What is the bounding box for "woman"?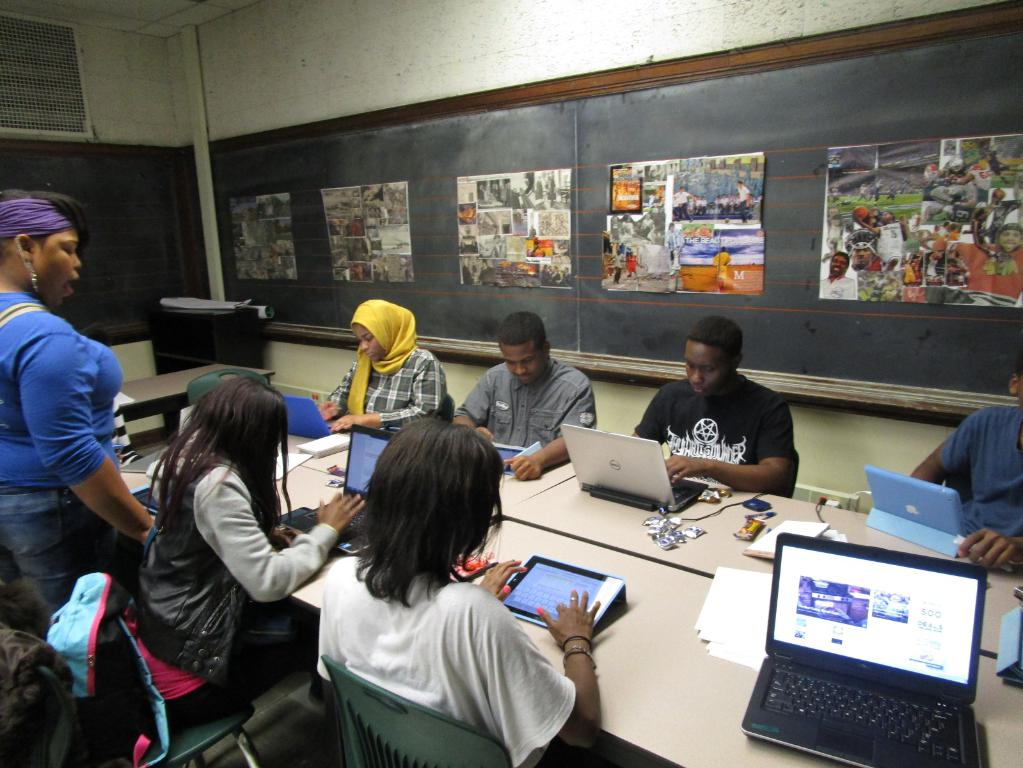
detection(116, 365, 334, 755).
